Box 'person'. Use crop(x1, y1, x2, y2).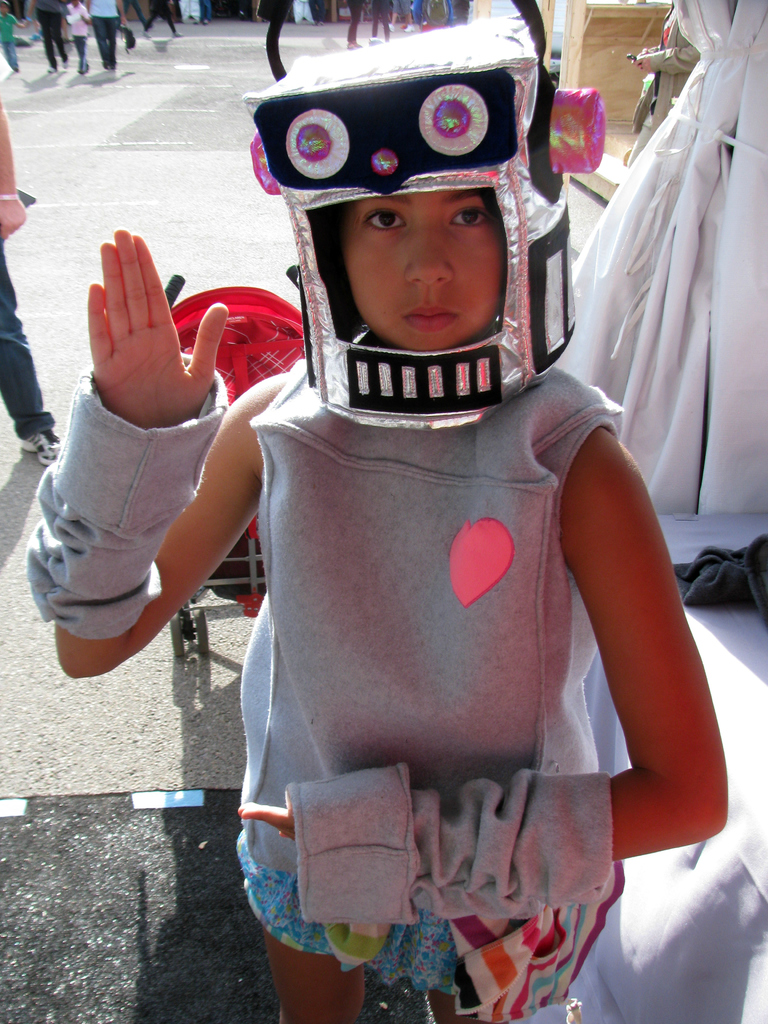
crop(0, 0, 30, 70).
